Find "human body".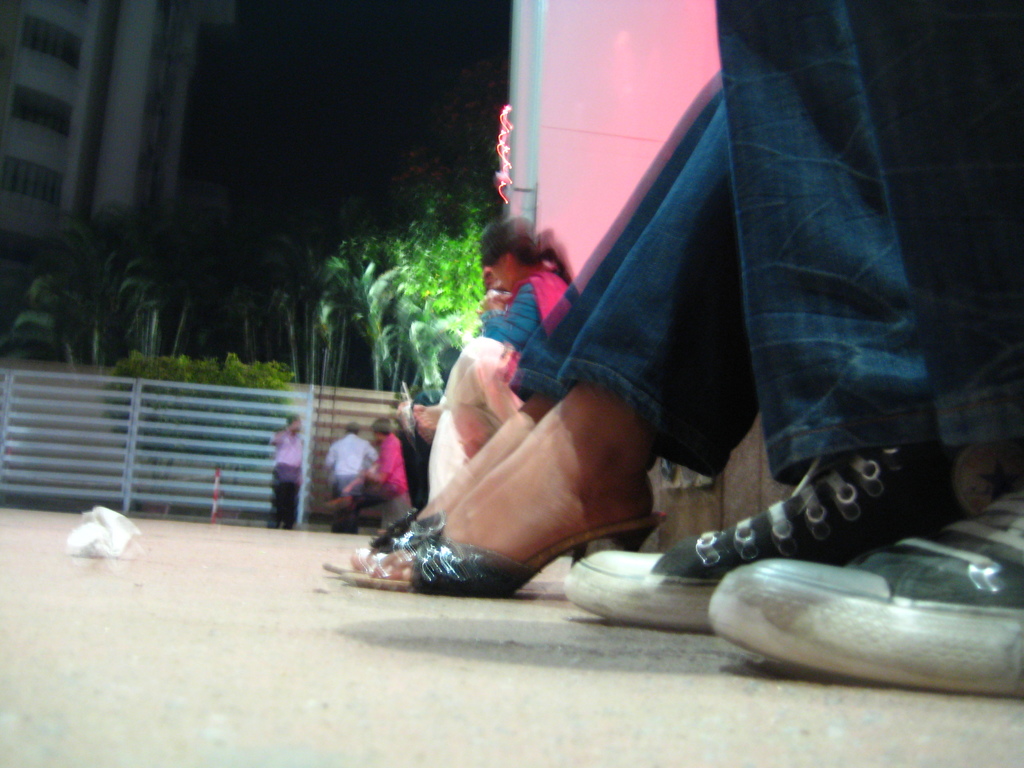
l=564, t=0, r=1023, b=705.
